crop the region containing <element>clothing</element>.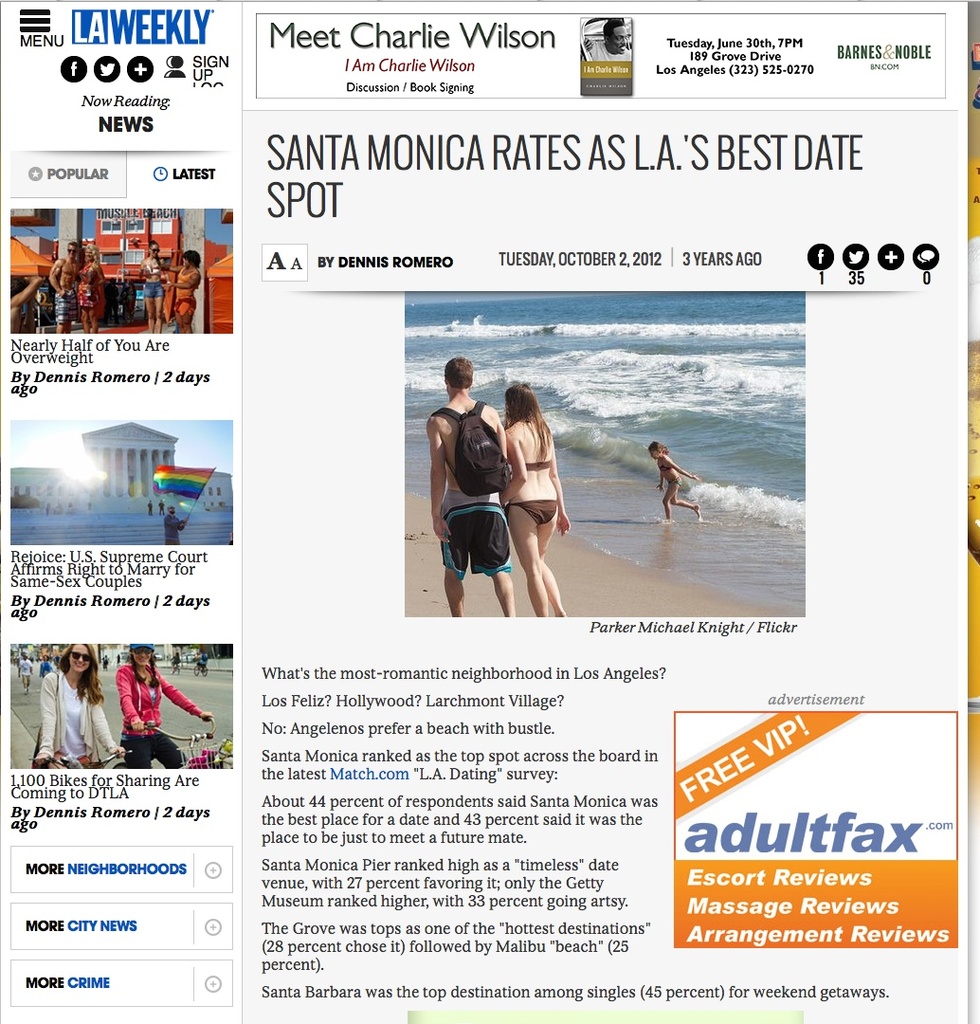
Crop region: box=[523, 458, 555, 472].
